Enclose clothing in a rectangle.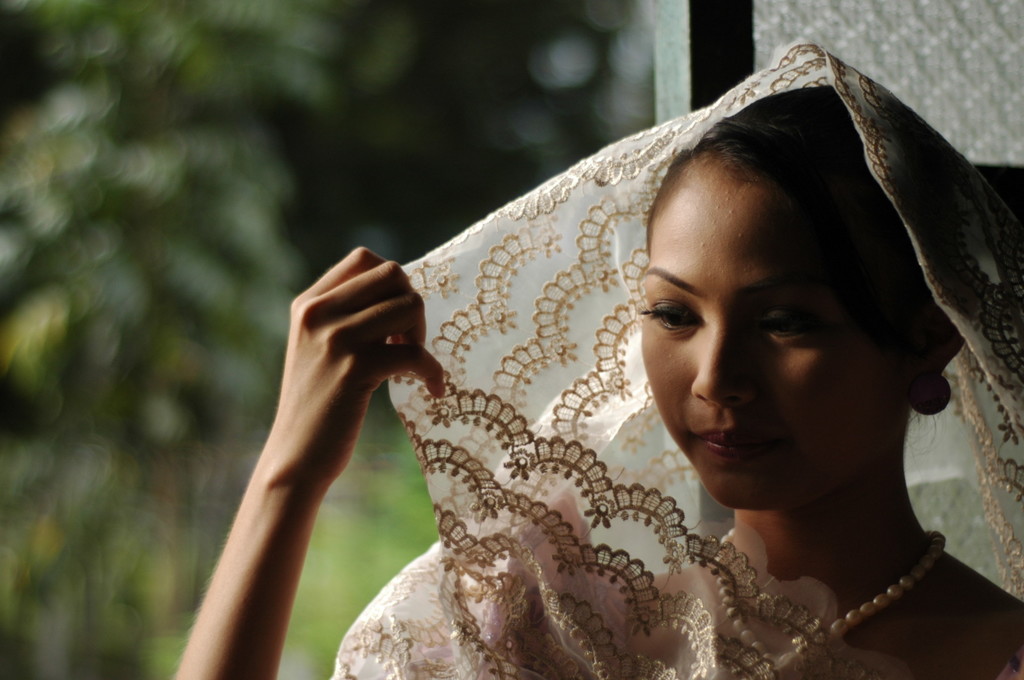
[328,44,1023,679].
